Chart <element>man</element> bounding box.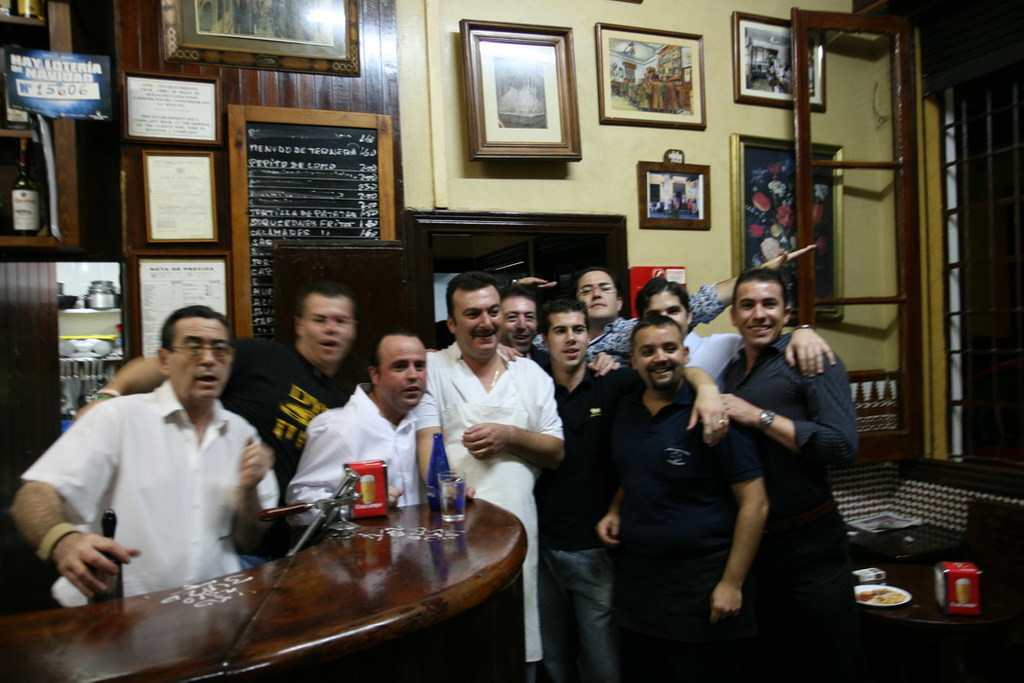
Charted: [0,301,280,612].
